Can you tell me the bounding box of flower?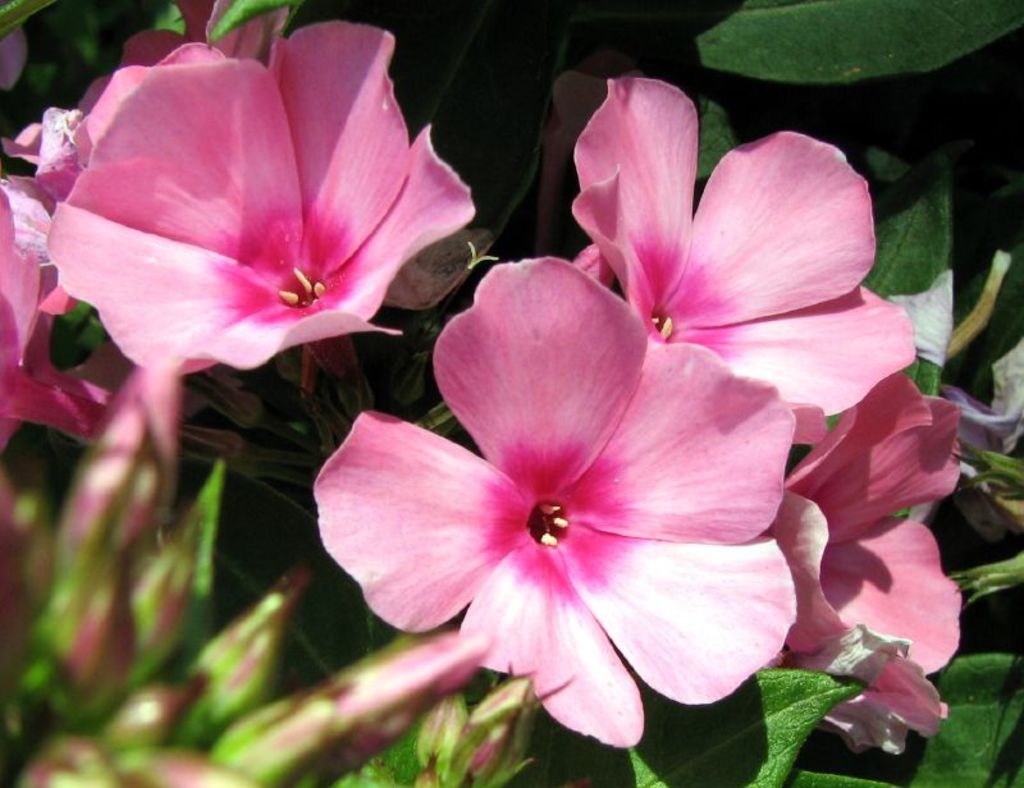
BBox(764, 366, 966, 668).
